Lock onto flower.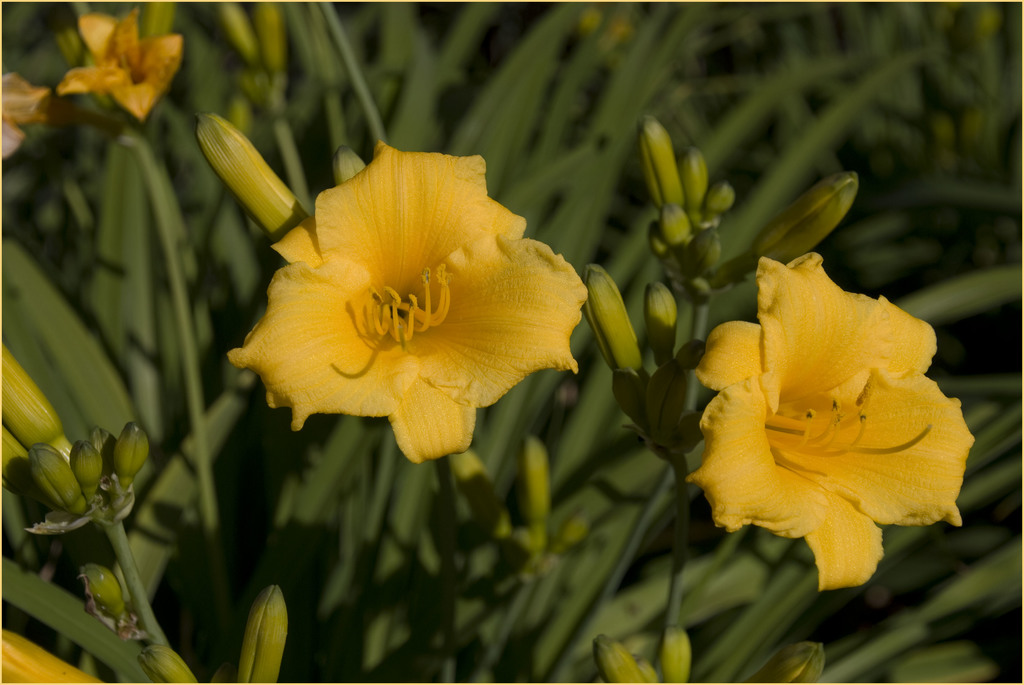
Locked: {"x1": 440, "y1": 442, "x2": 531, "y2": 551}.
